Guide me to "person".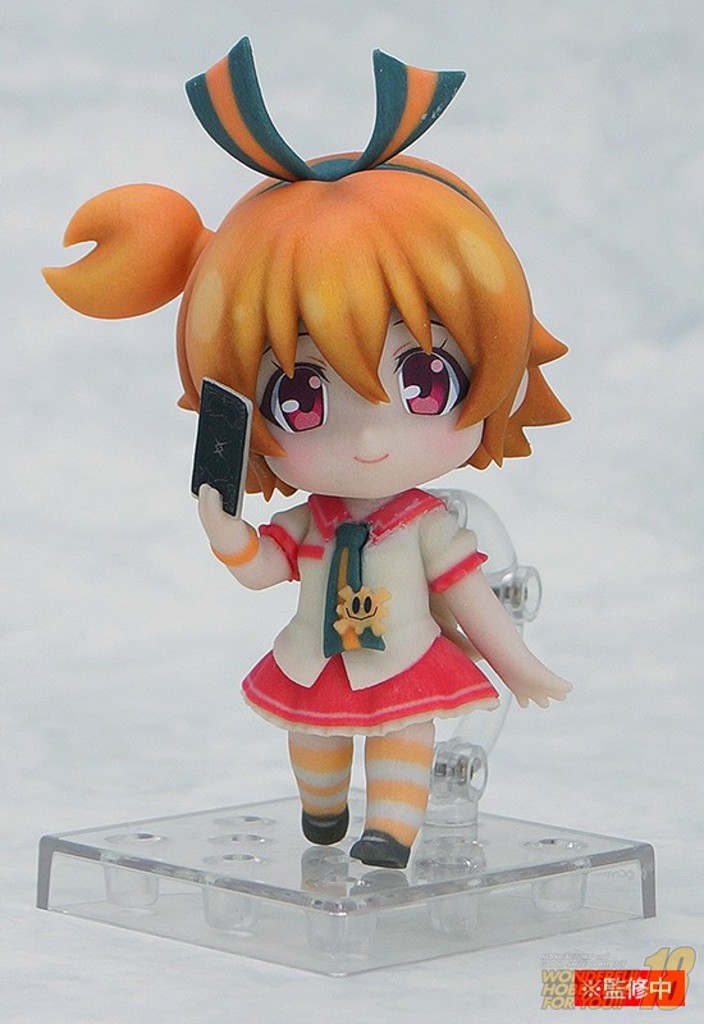
Guidance: left=142, top=68, right=584, bottom=886.
